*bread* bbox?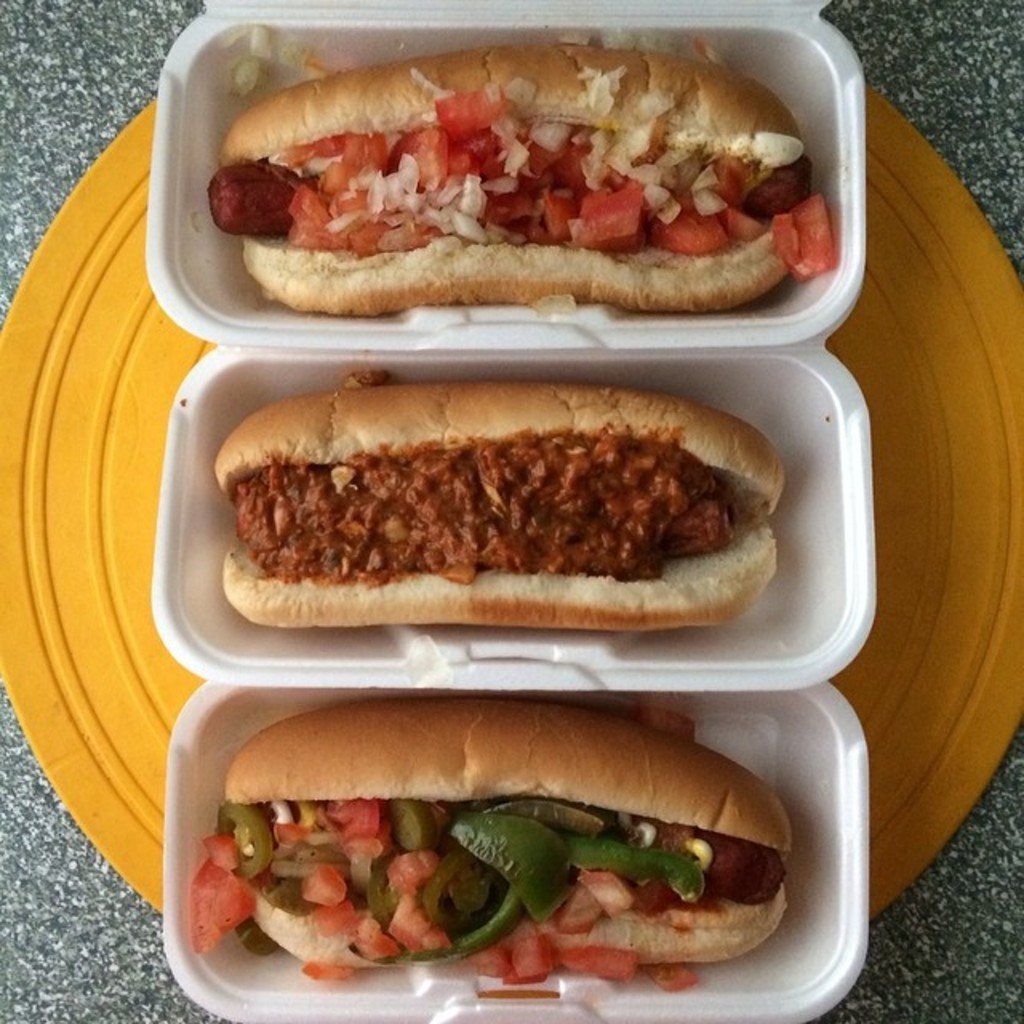
(256,893,786,981)
